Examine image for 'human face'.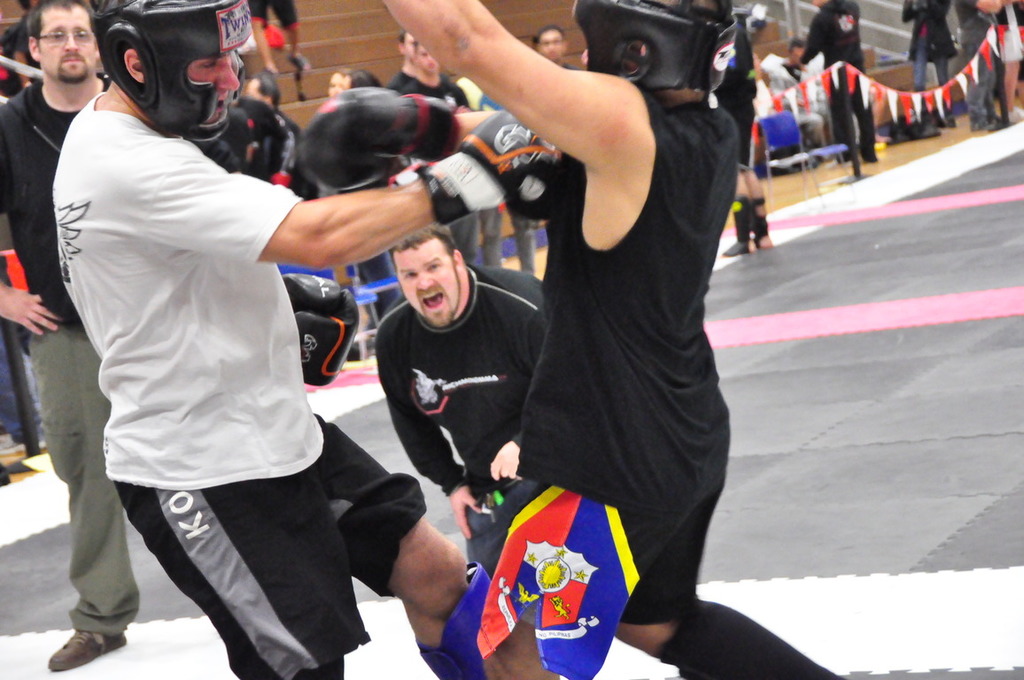
Examination result: <box>187,53,244,120</box>.
